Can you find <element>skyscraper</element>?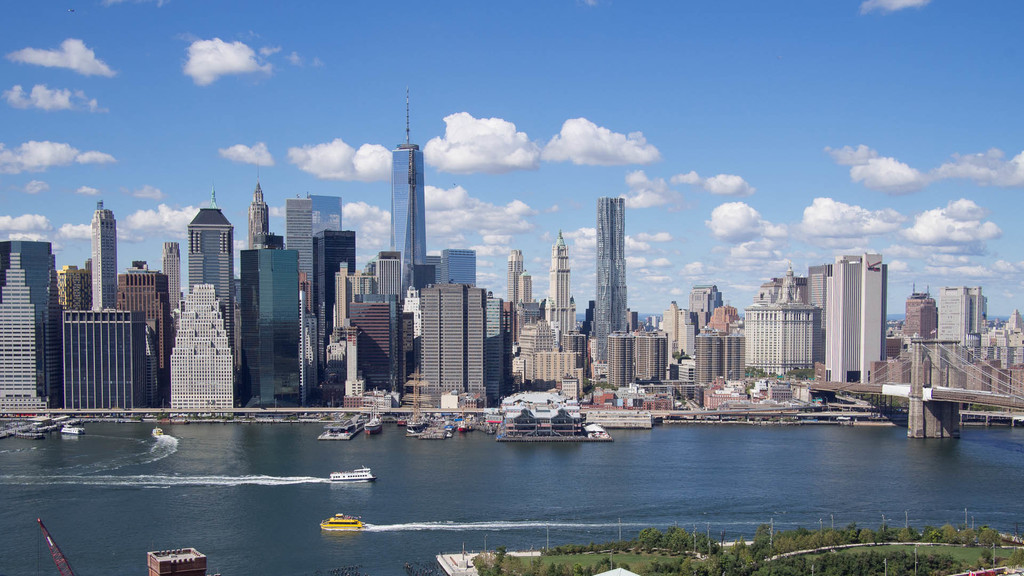
Yes, bounding box: {"left": 692, "top": 310, "right": 744, "bottom": 337}.
